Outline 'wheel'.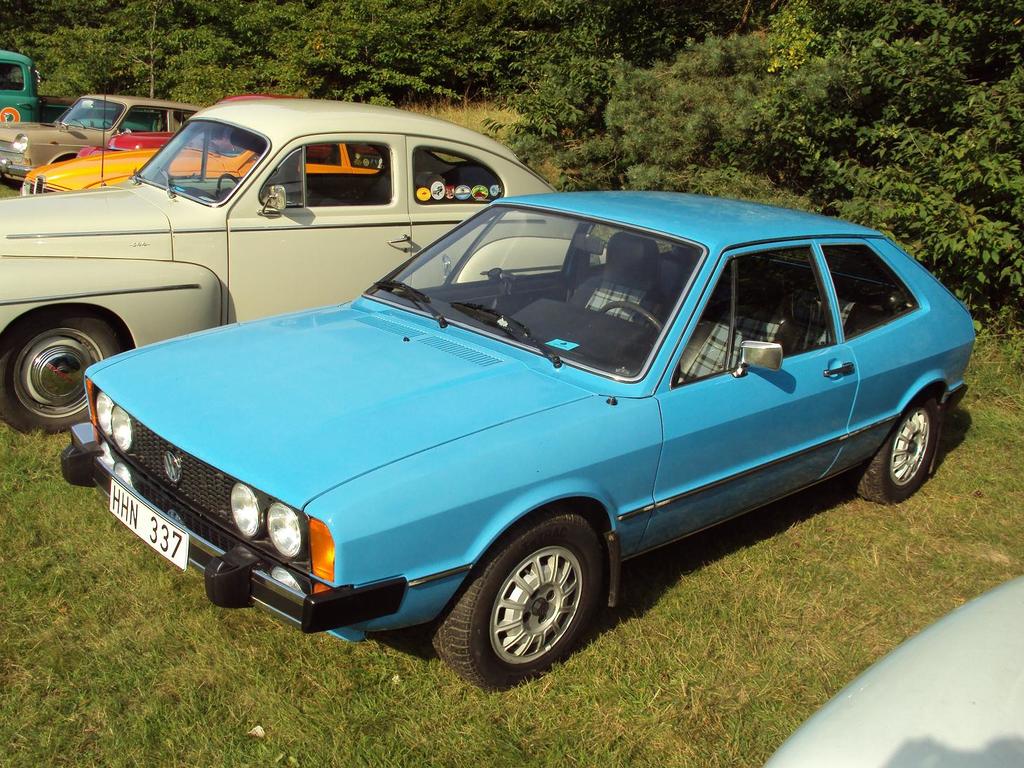
Outline: (433, 512, 601, 689).
